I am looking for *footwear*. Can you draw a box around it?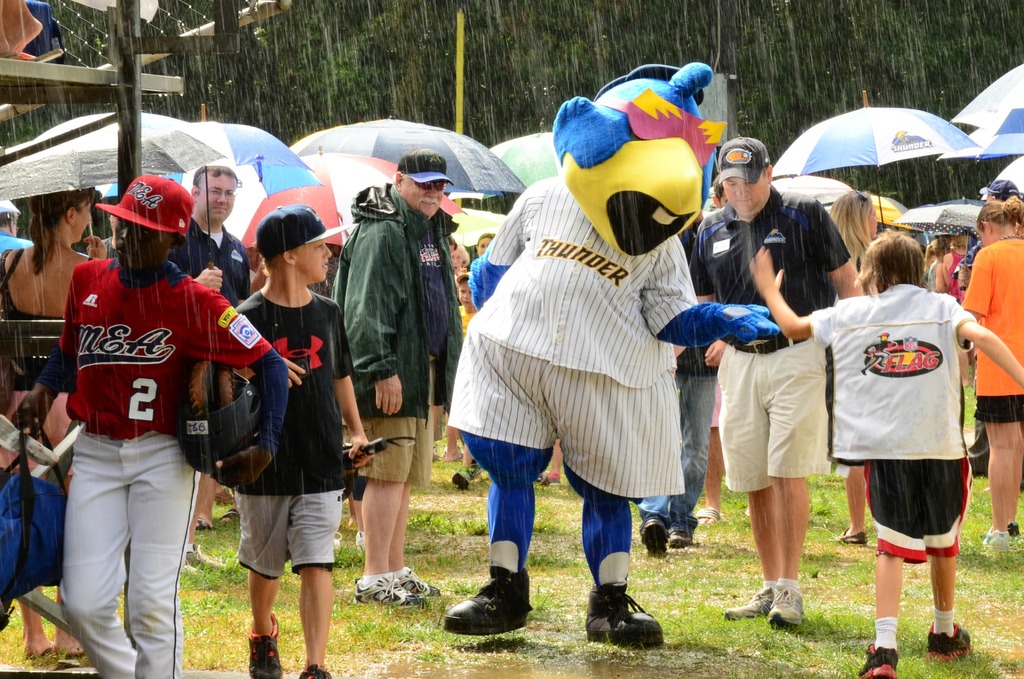
Sure, the bounding box is locate(215, 486, 240, 509).
